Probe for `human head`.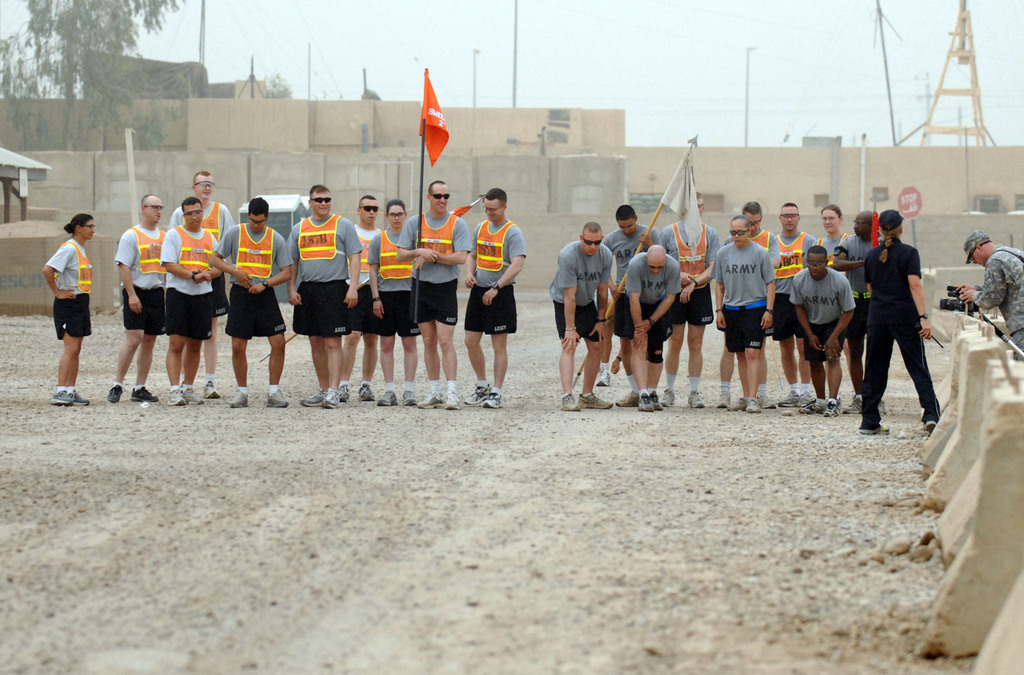
Probe result: 387/198/406/228.
